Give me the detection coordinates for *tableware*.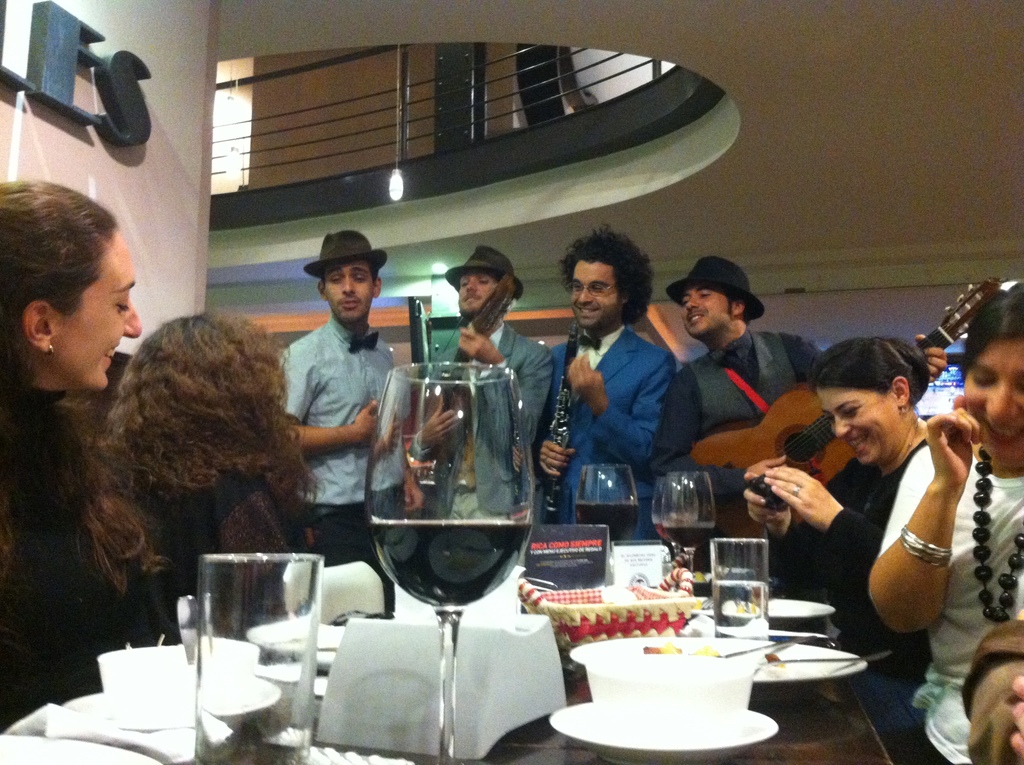
(550, 700, 781, 760).
